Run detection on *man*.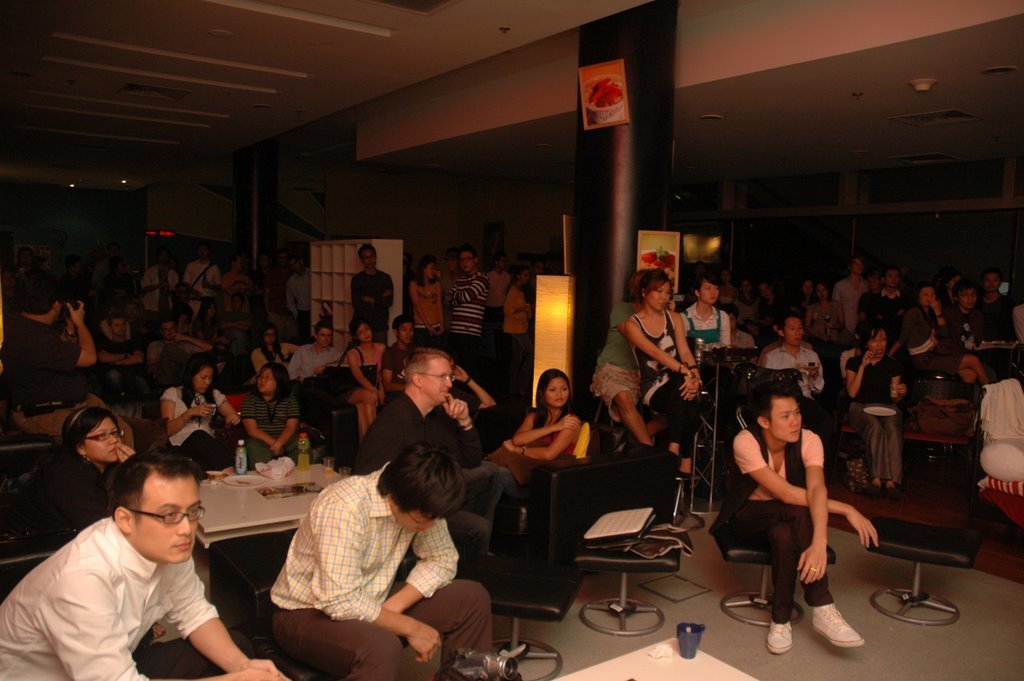
Result: (x1=260, y1=247, x2=298, y2=341).
